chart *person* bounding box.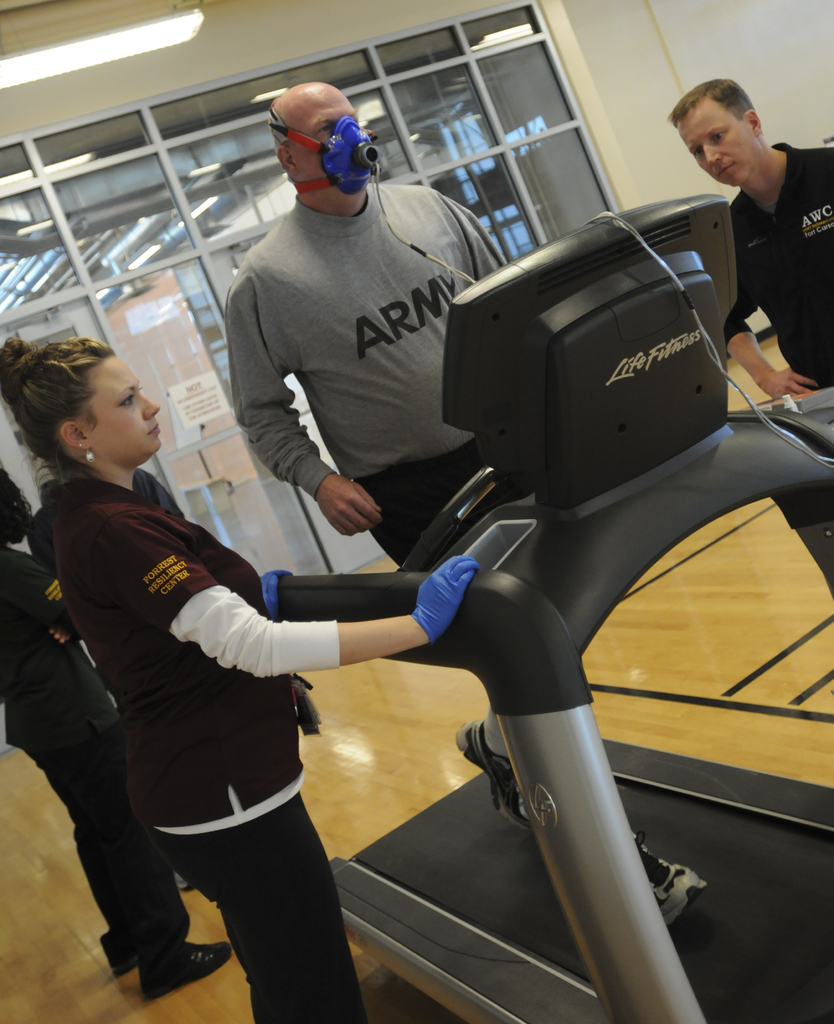
Charted: BBox(665, 72, 833, 394).
